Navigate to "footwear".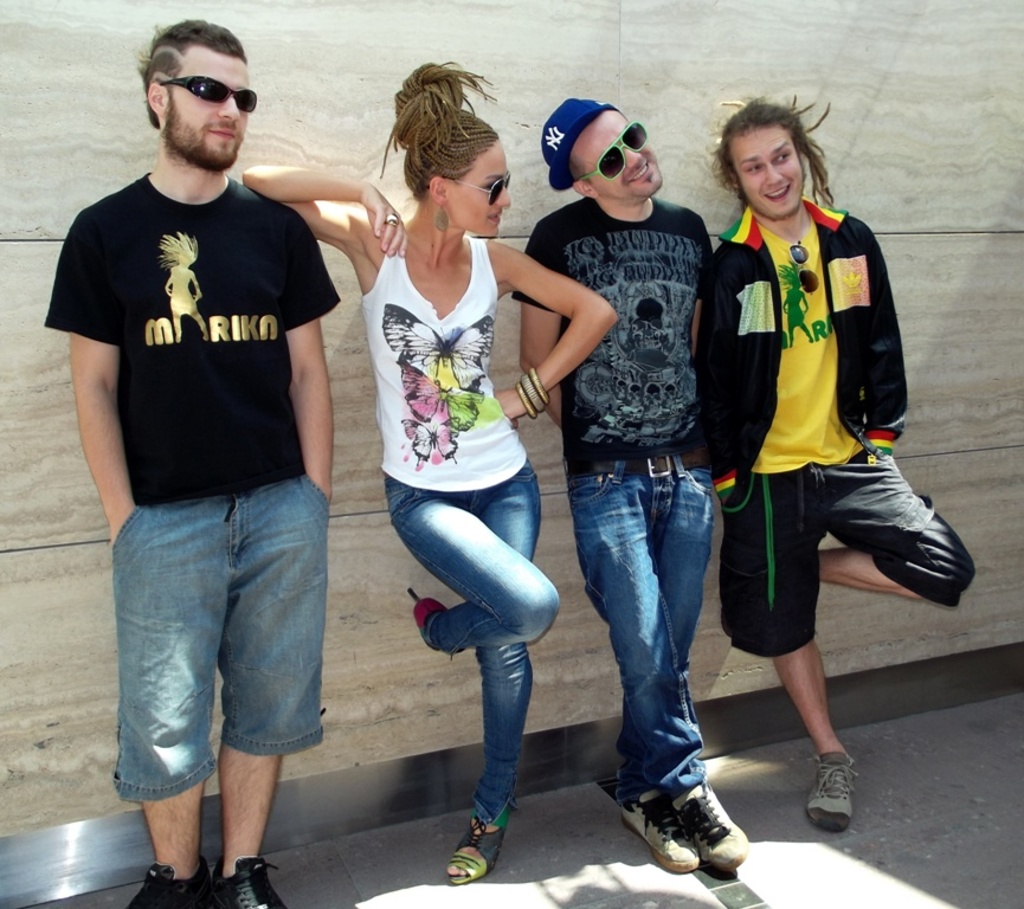
Navigation target: box=[117, 853, 214, 908].
